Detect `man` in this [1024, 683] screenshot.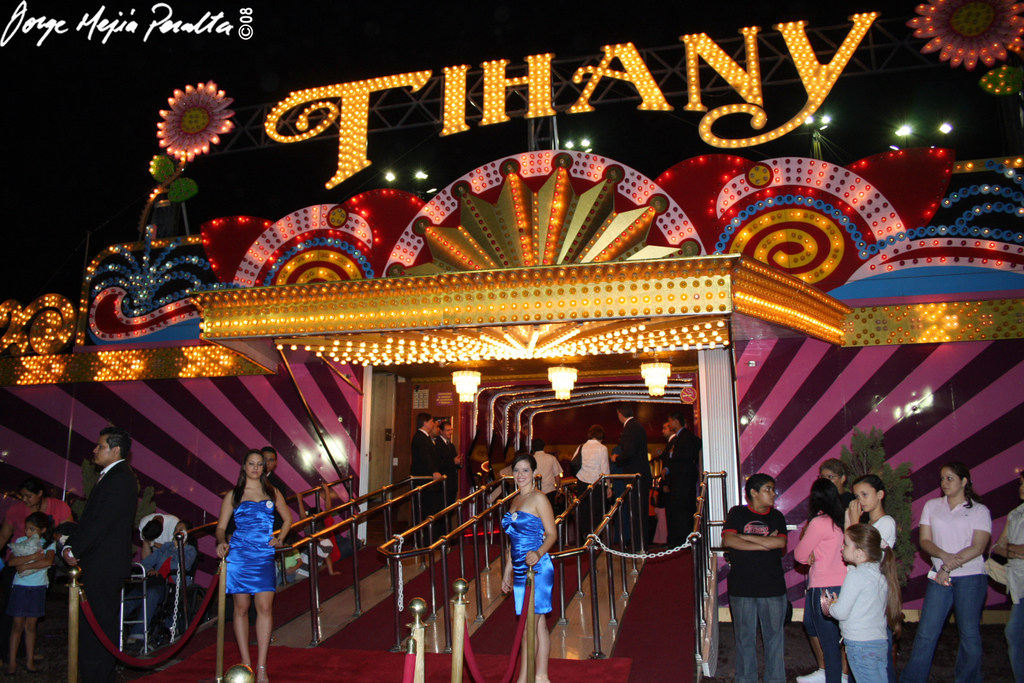
Detection: box(141, 514, 192, 575).
